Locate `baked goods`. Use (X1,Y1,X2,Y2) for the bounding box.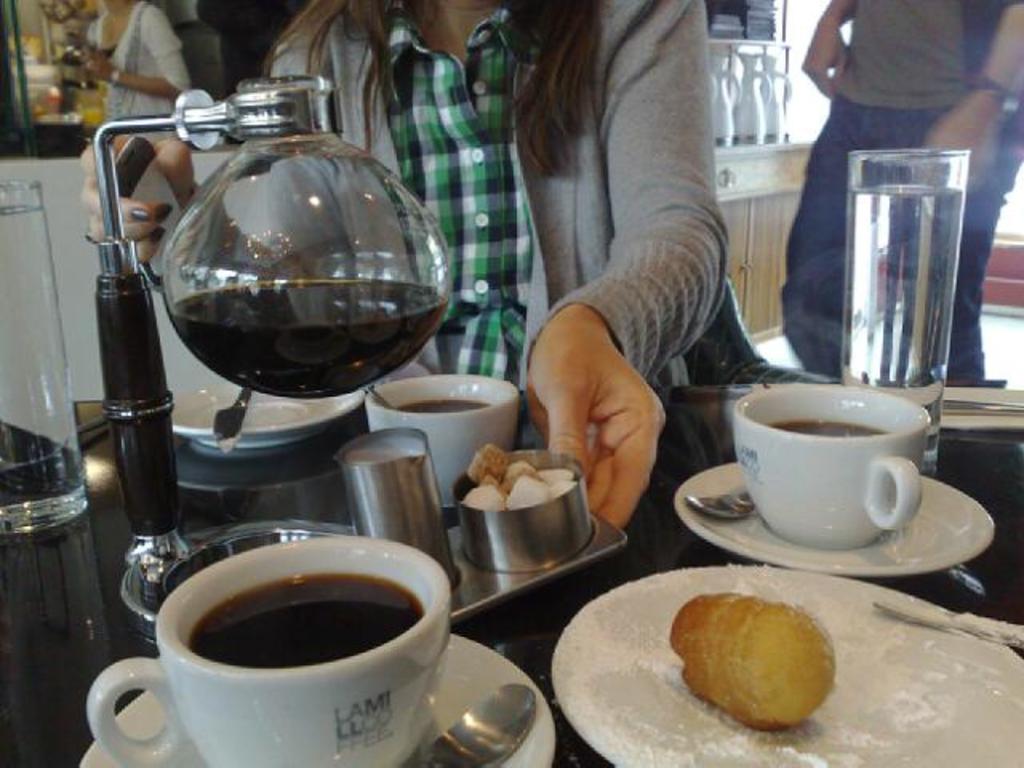
(685,563,846,750).
